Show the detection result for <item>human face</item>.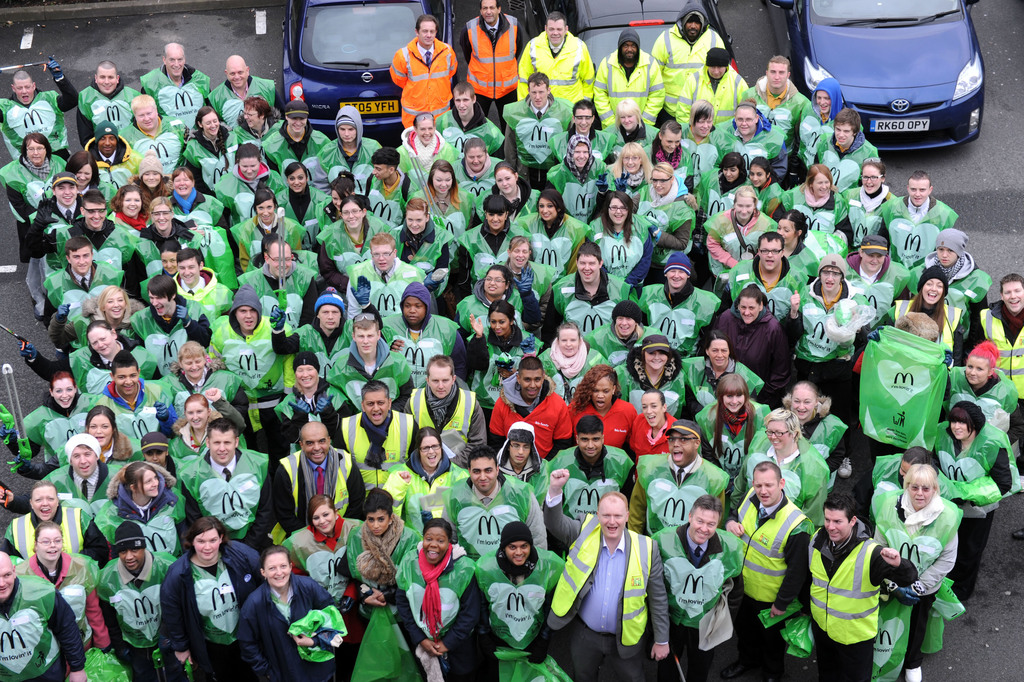
region(755, 468, 778, 504).
